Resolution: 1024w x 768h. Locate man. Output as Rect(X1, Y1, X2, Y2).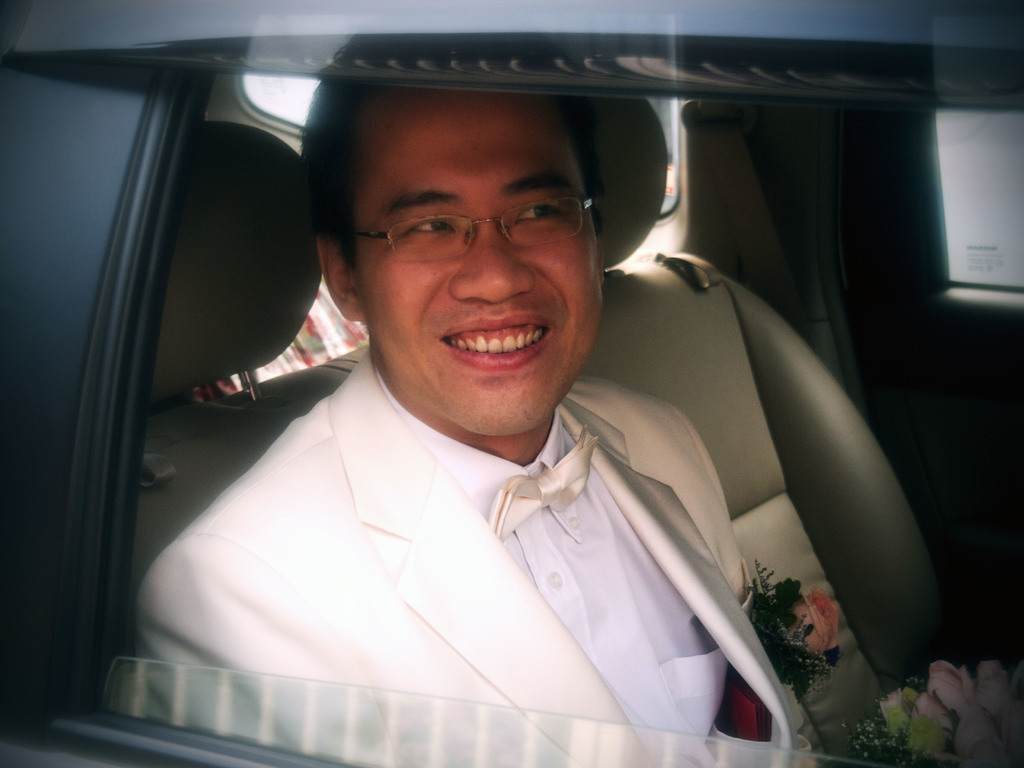
Rect(118, 58, 879, 746).
